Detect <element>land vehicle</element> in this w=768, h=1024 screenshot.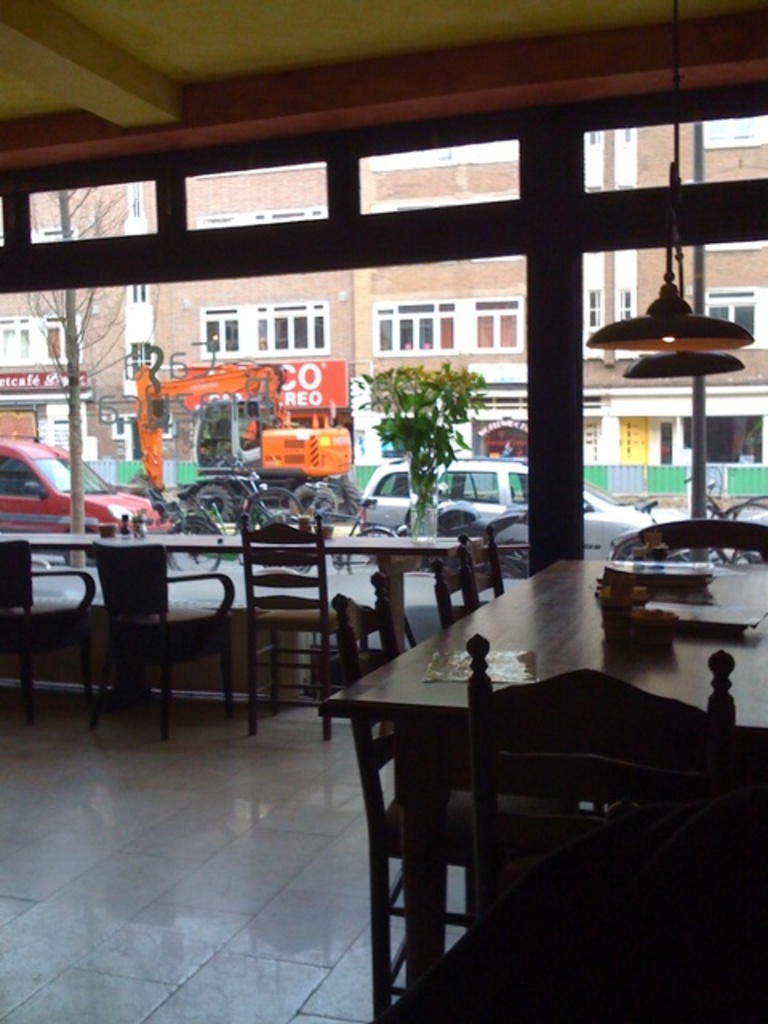
Detection: BBox(184, 467, 304, 534).
